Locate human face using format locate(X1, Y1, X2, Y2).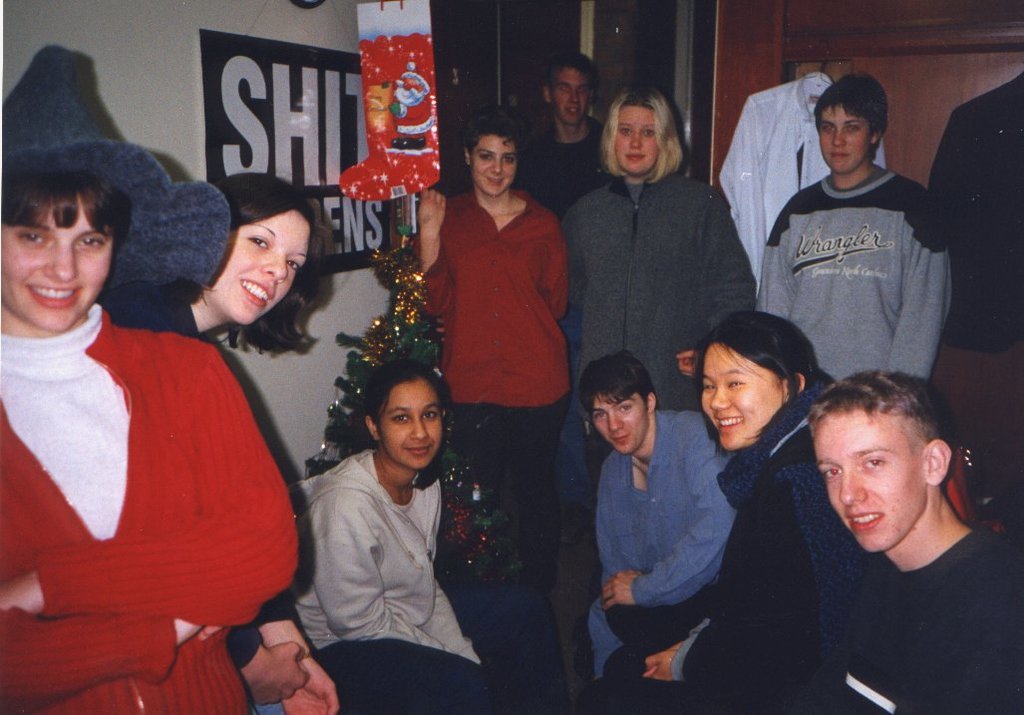
locate(813, 411, 922, 552).
